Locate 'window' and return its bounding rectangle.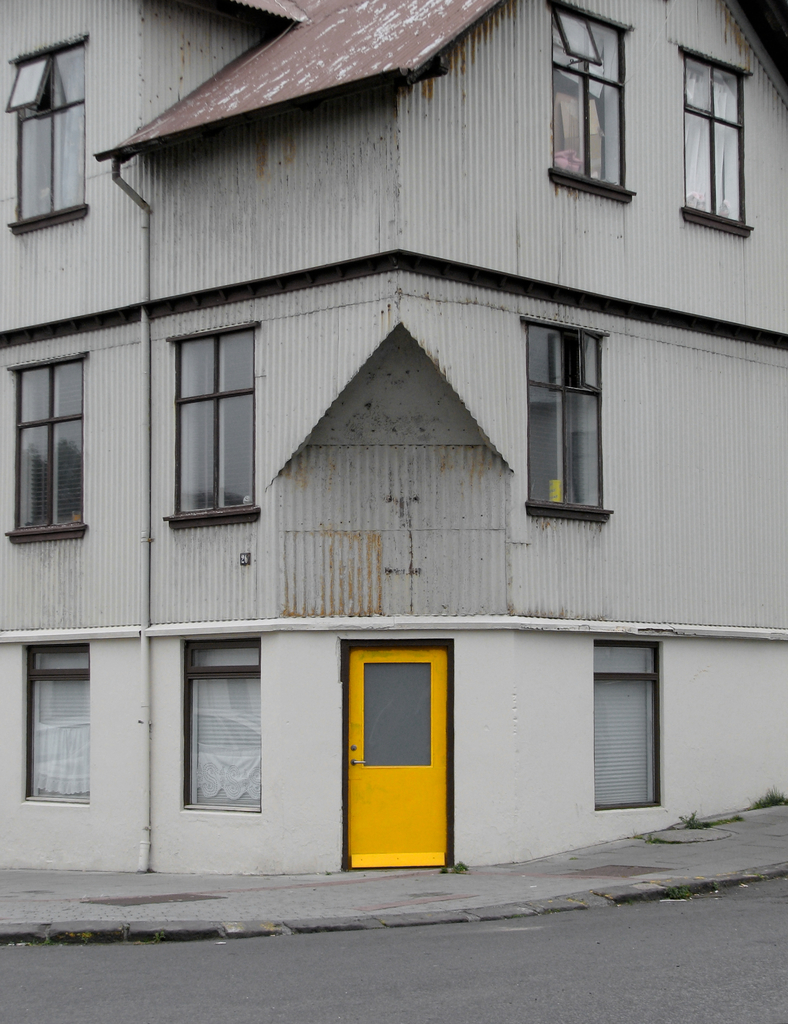
bbox=(519, 326, 614, 520).
